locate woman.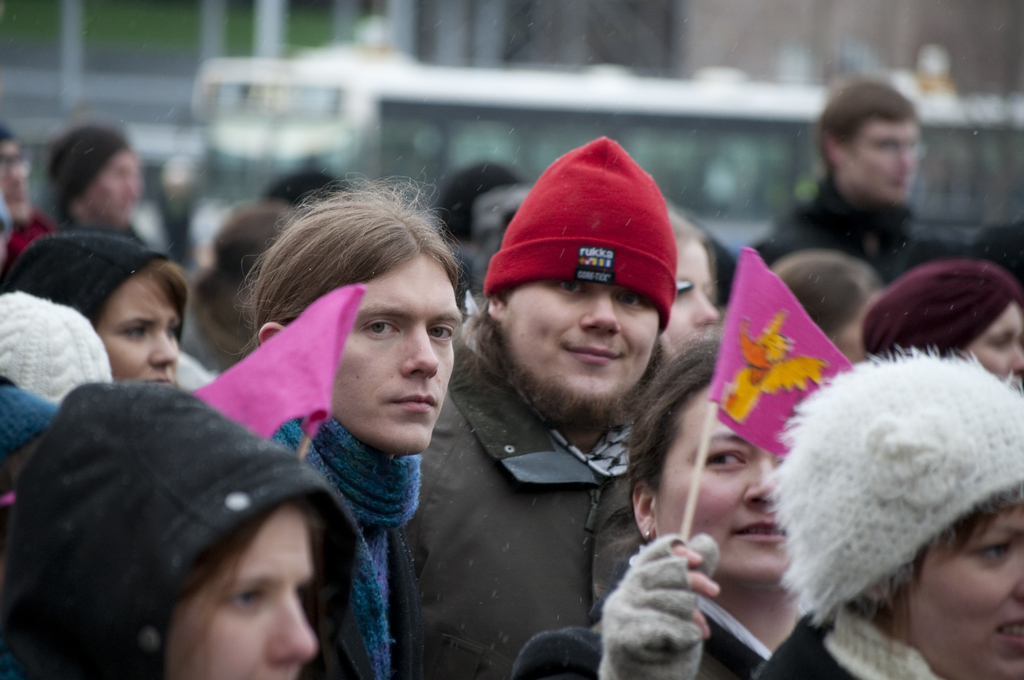
Bounding box: x1=861 y1=264 x2=1021 y2=387.
